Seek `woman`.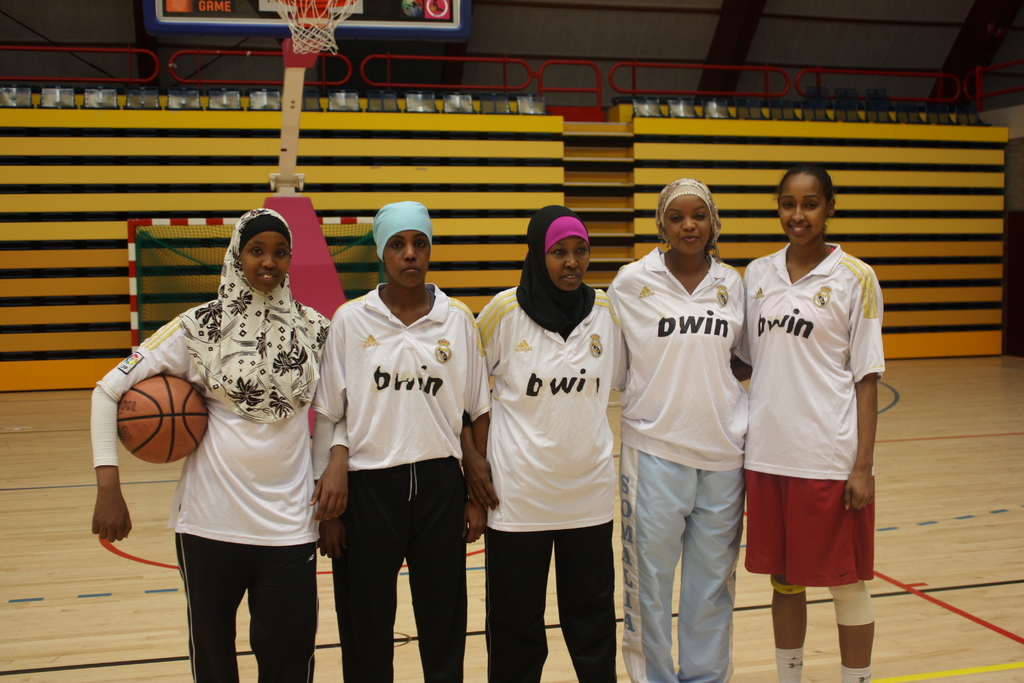
l=85, t=198, r=348, b=682.
